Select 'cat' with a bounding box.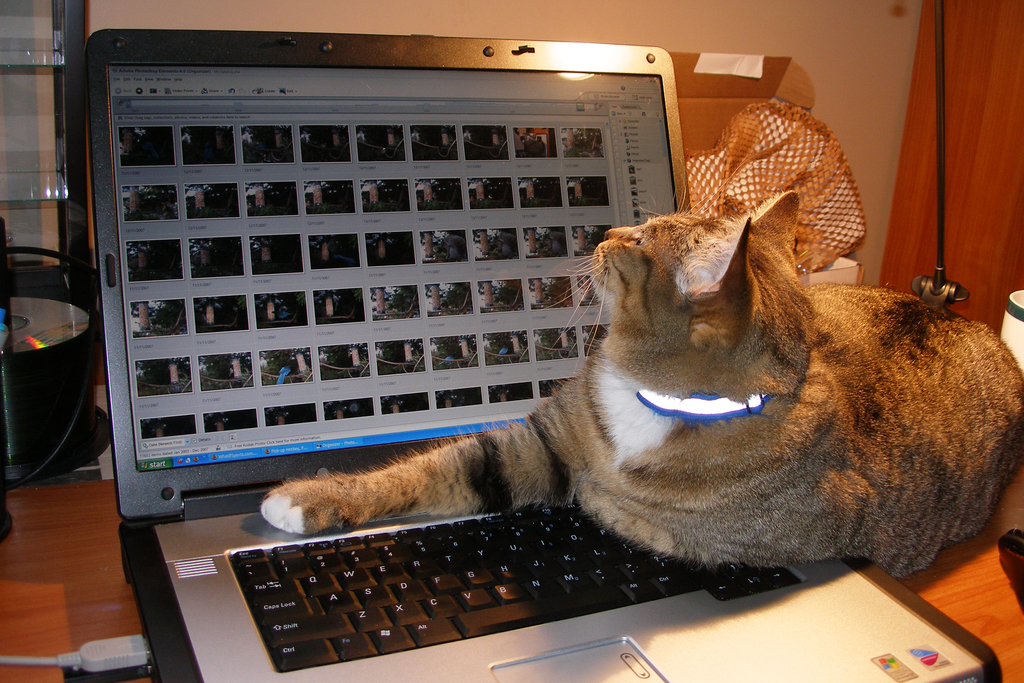
[262,188,1022,580].
